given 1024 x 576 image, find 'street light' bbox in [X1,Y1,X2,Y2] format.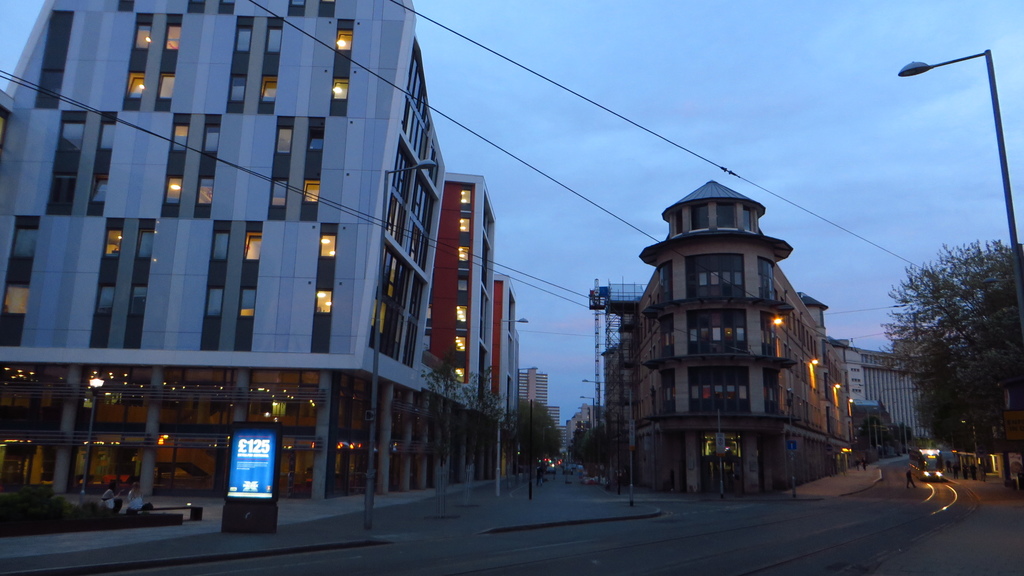
[581,376,601,449].
